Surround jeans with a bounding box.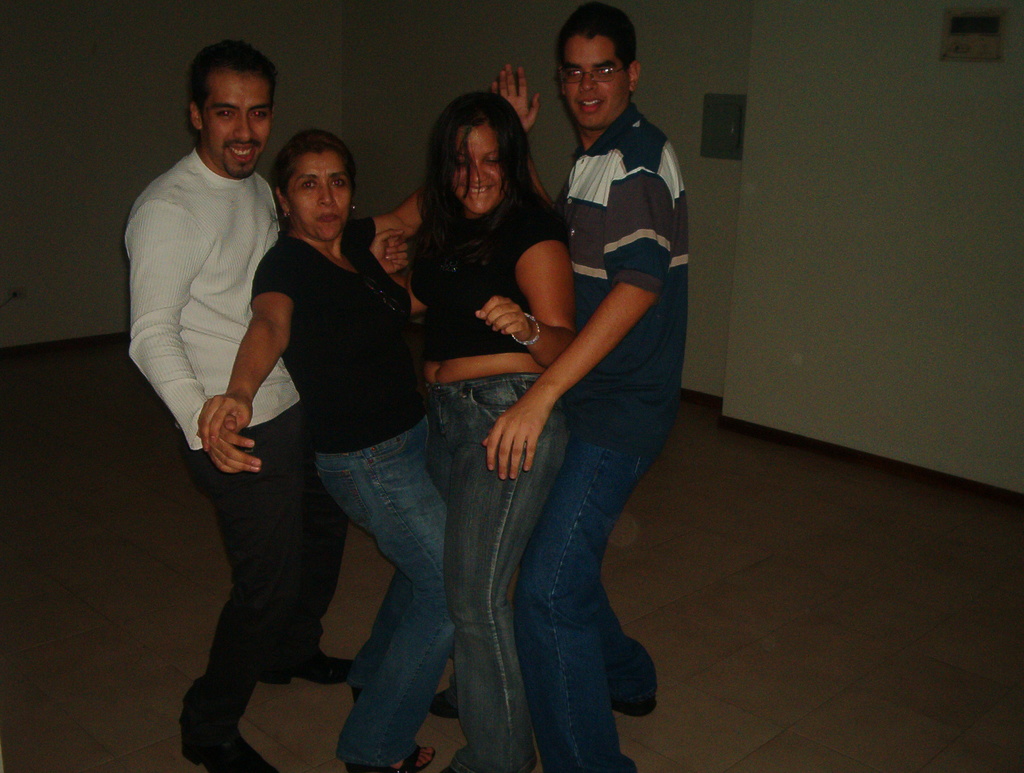
pyautogui.locateOnScreen(315, 416, 451, 764).
